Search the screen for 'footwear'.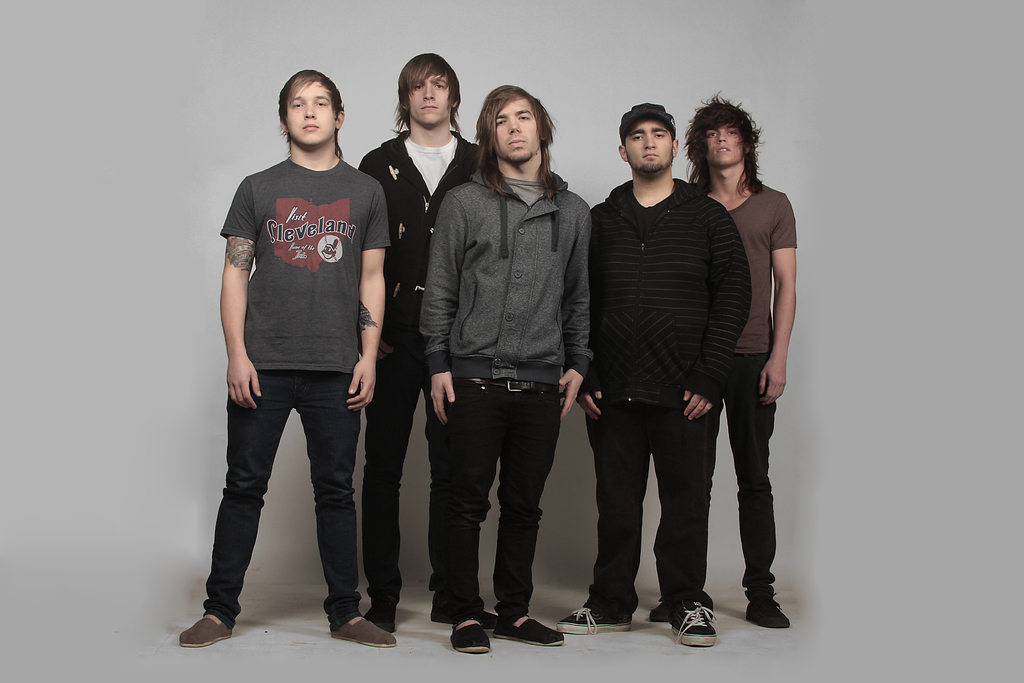
Found at BBox(489, 607, 573, 654).
